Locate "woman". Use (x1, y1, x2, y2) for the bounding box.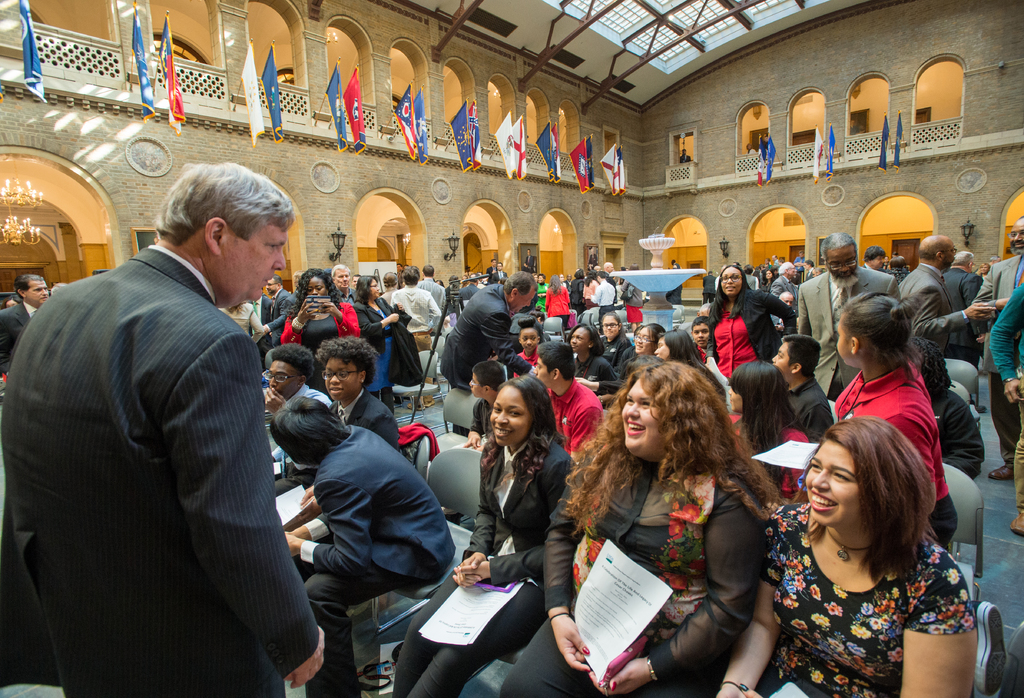
(723, 357, 816, 506).
